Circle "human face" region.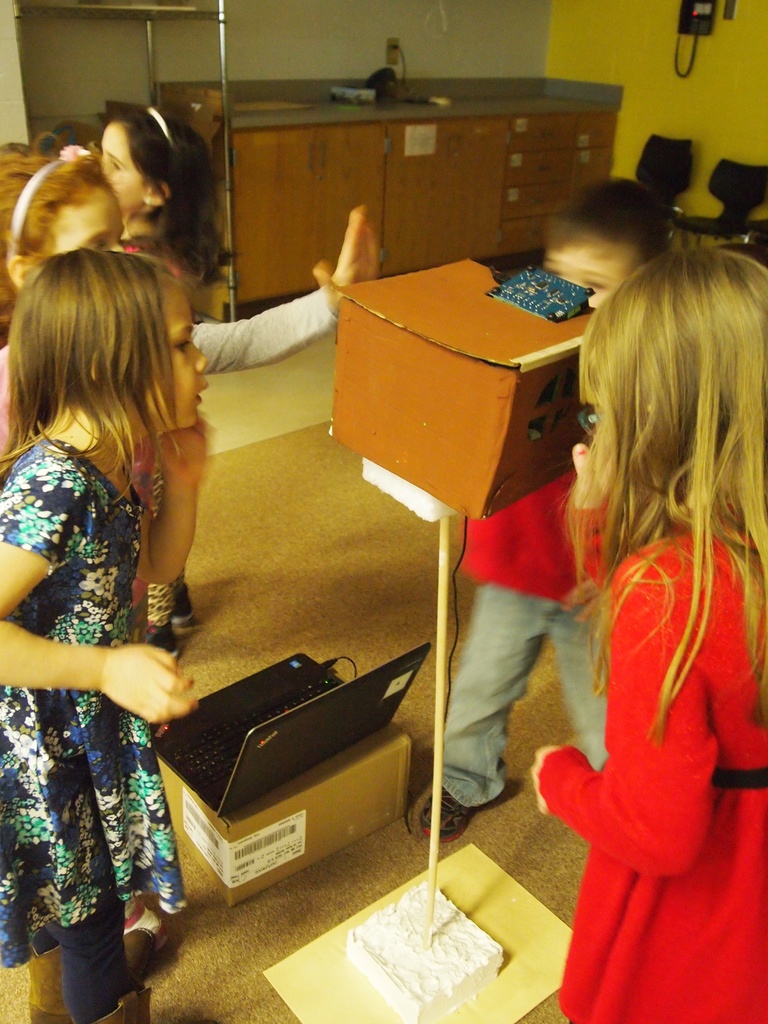
Region: box=[554, 230, 636, 309].
